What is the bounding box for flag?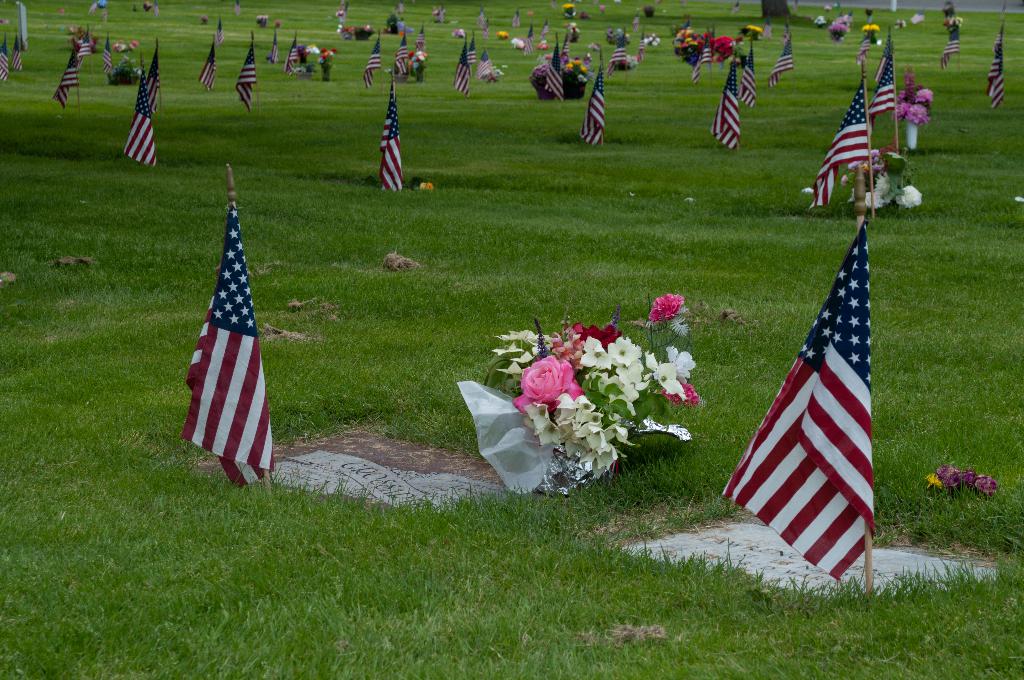
(509,4,520,30).
